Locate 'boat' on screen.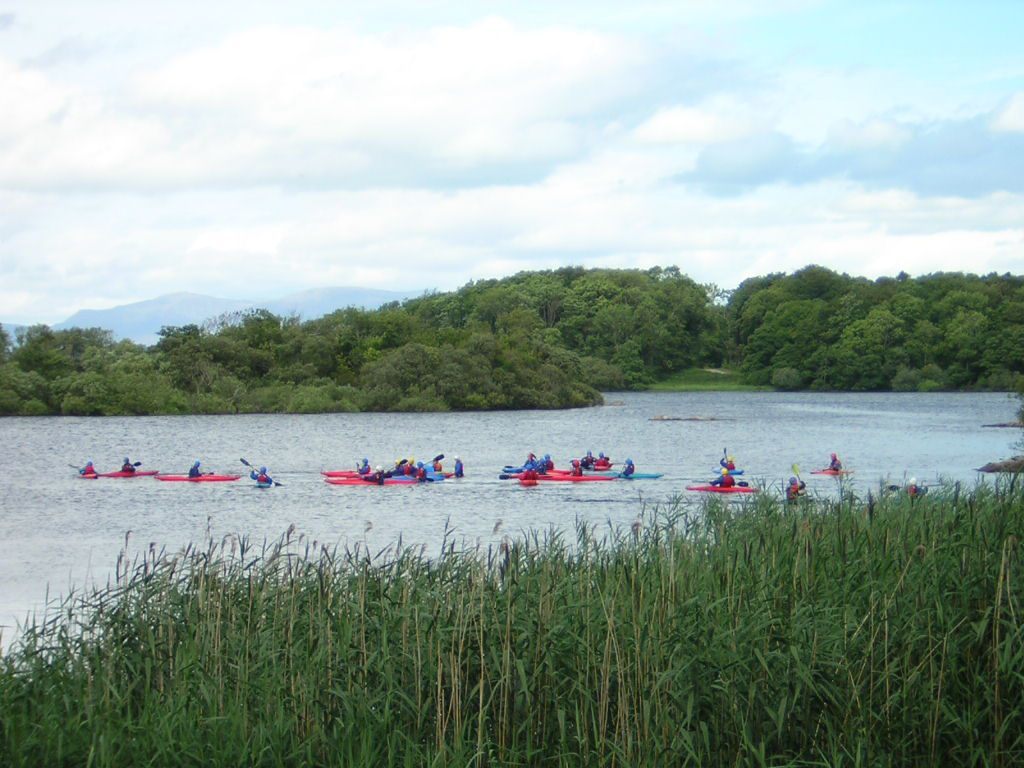
On screen at (x1=329, y1=477, x2=412, y2=486).
